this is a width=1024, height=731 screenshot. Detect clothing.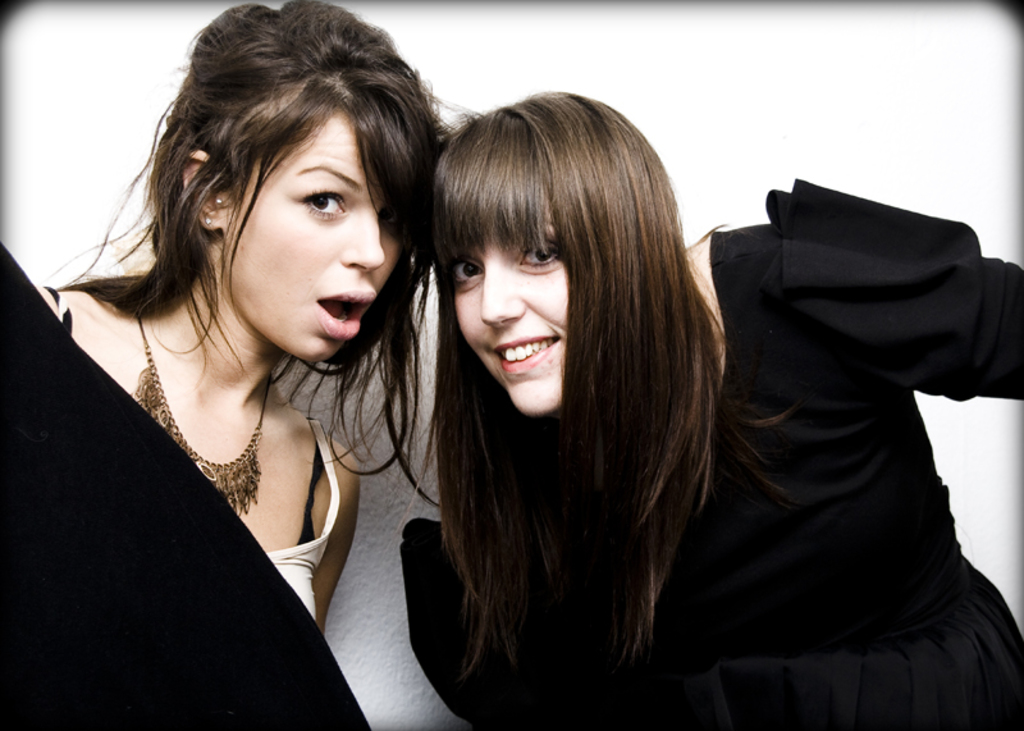
left=407, top=186, right=1020, bottom=721.
